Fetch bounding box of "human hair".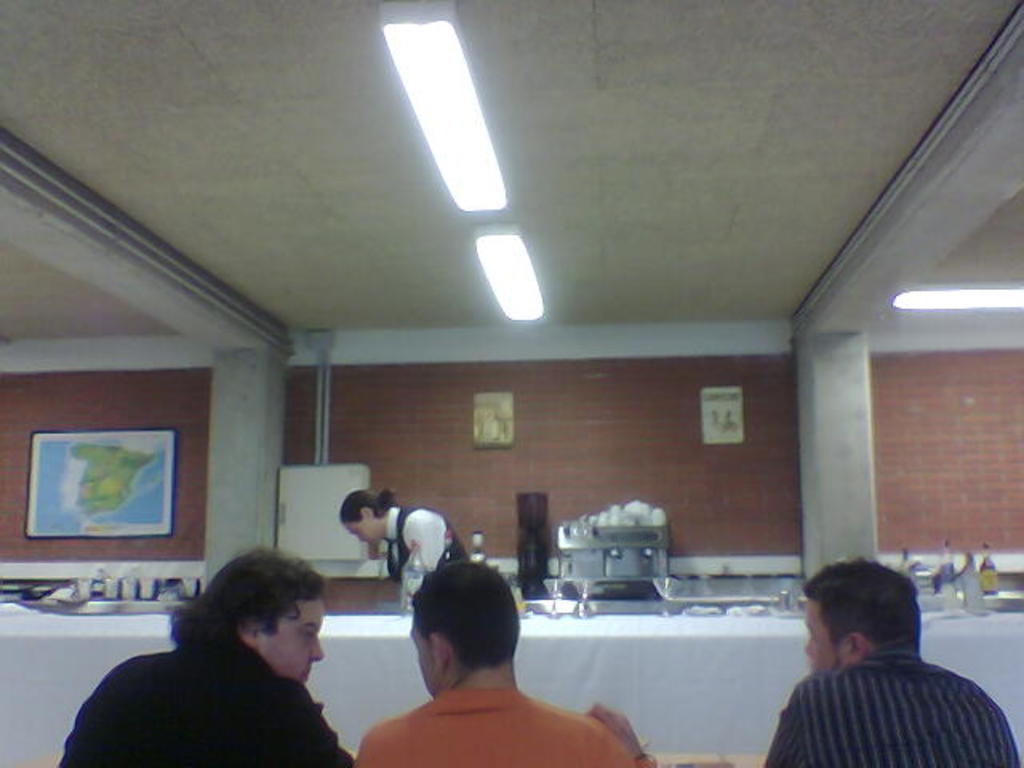
Bbox: (left=165, top=541, right=325, bottom=656).
